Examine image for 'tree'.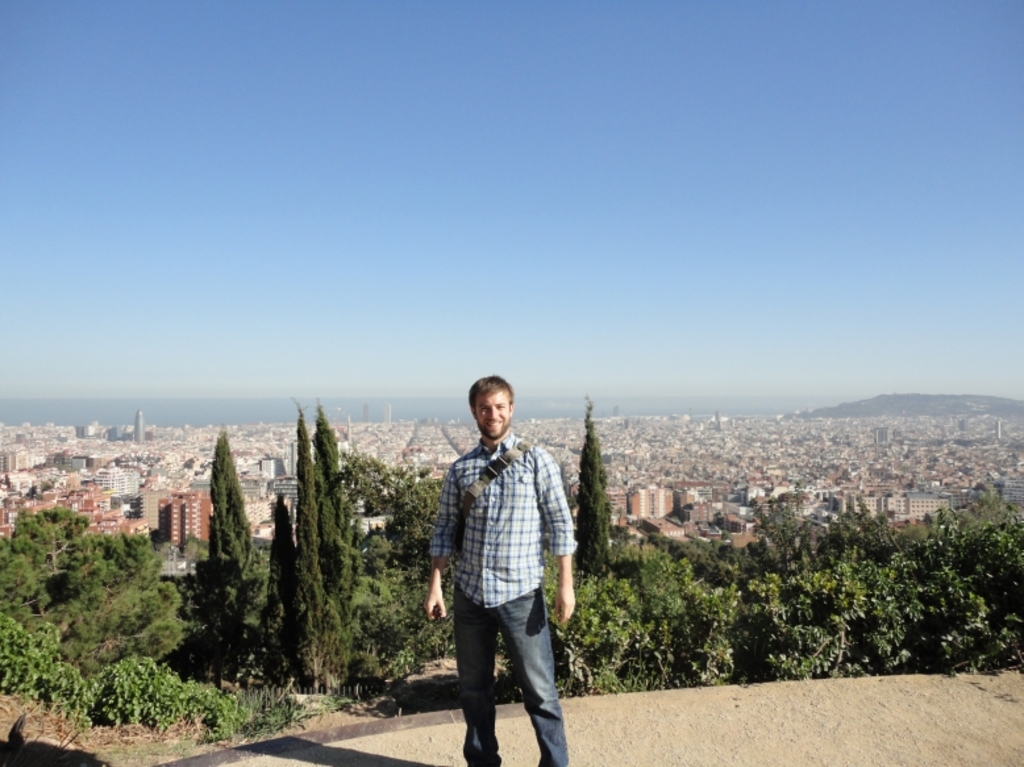
Examination result: 183:433:278:681.
